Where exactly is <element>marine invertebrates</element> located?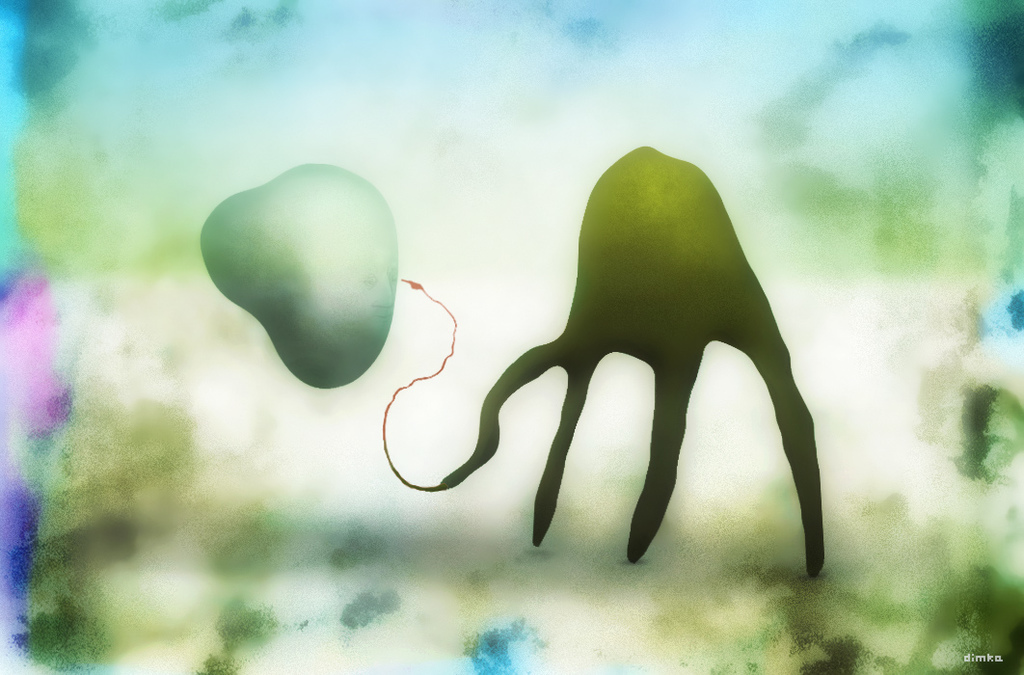
Its bounding box is x1=400 y1=136 x2=824 y2=573.
